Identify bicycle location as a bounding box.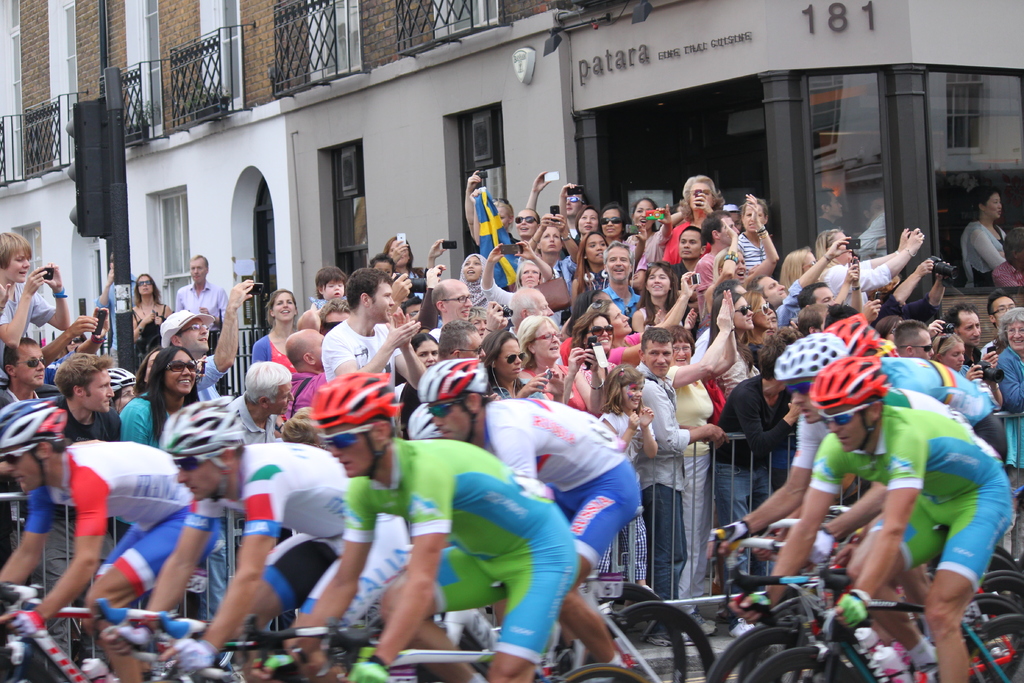
rect(721, 566, 1023, 682).
